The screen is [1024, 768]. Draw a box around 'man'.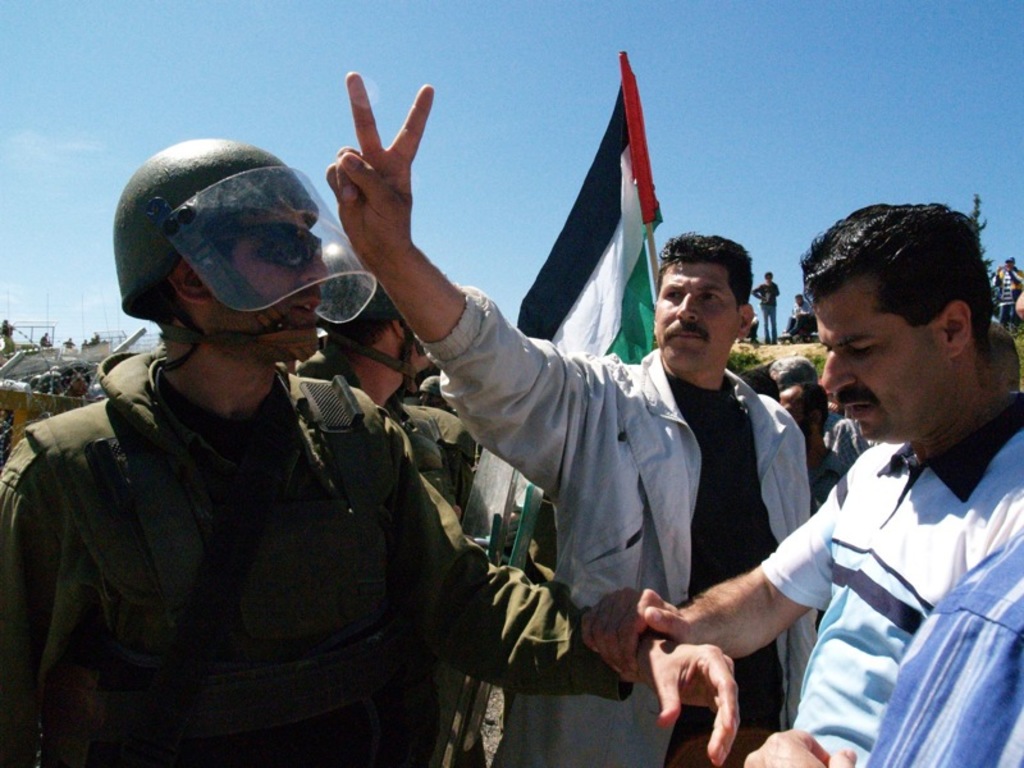
321/72/815/767.
